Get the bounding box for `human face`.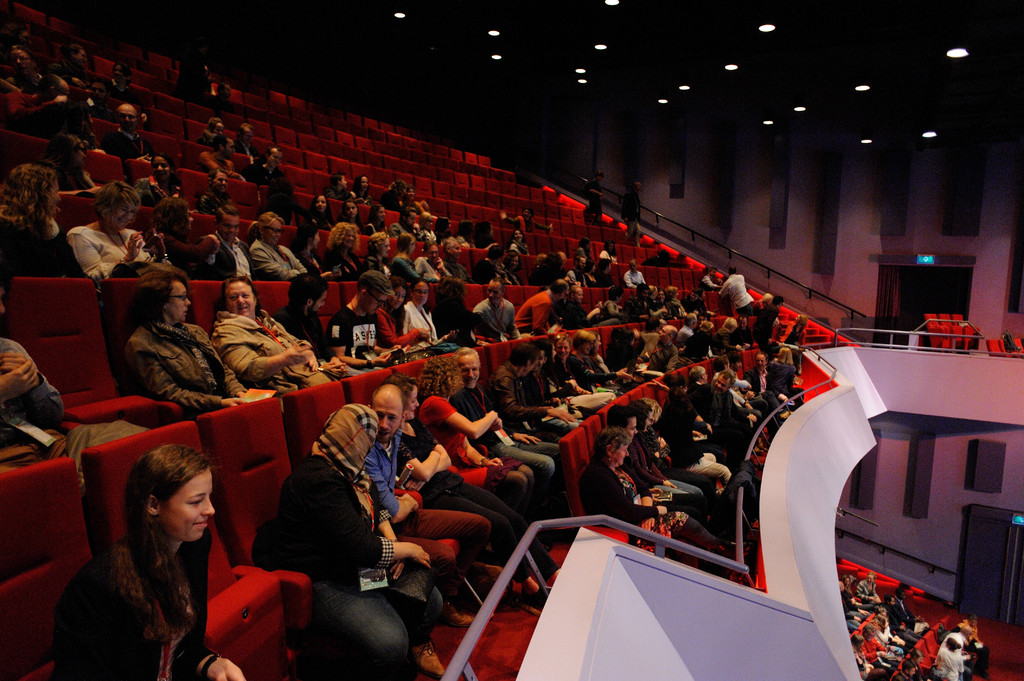
rect(212, 123, 226, 141).
